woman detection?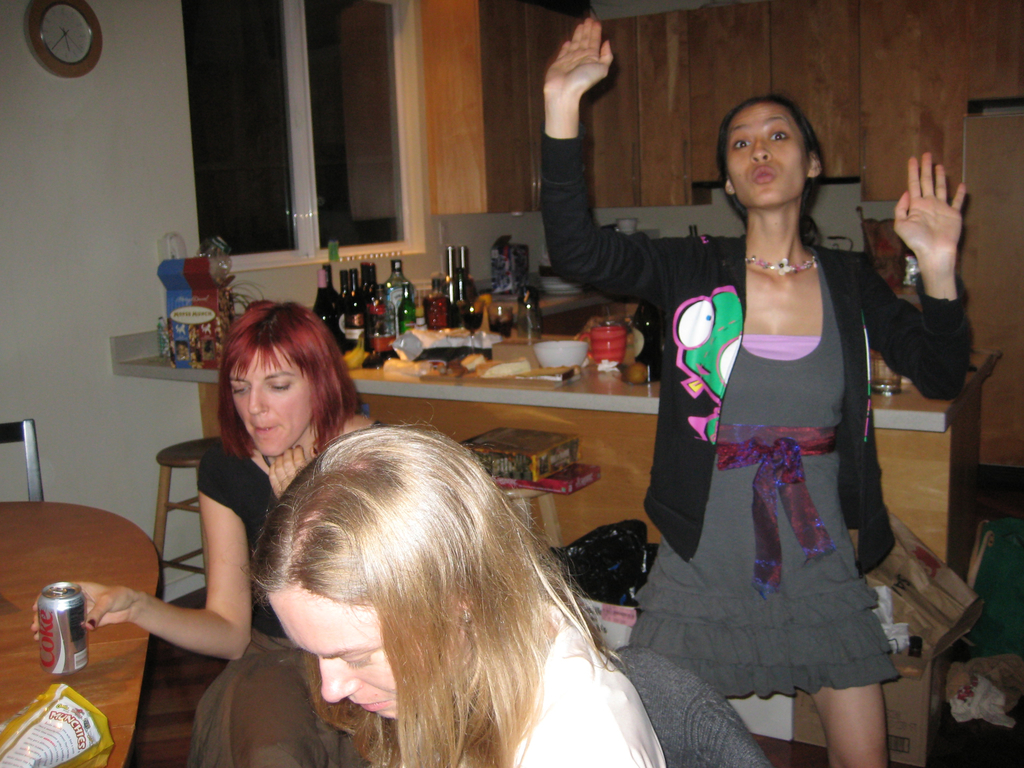
<bbox>240, 421, 675, 767</bbox>
